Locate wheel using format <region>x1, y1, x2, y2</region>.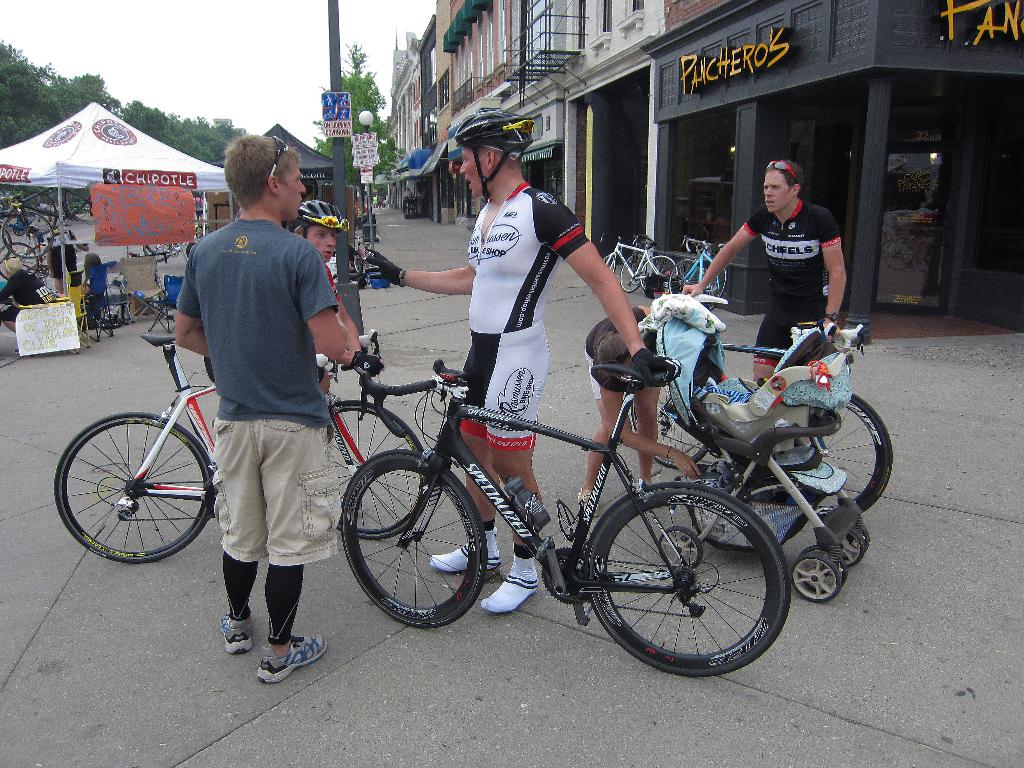
<region>587, 481, 790, 678</region>.
